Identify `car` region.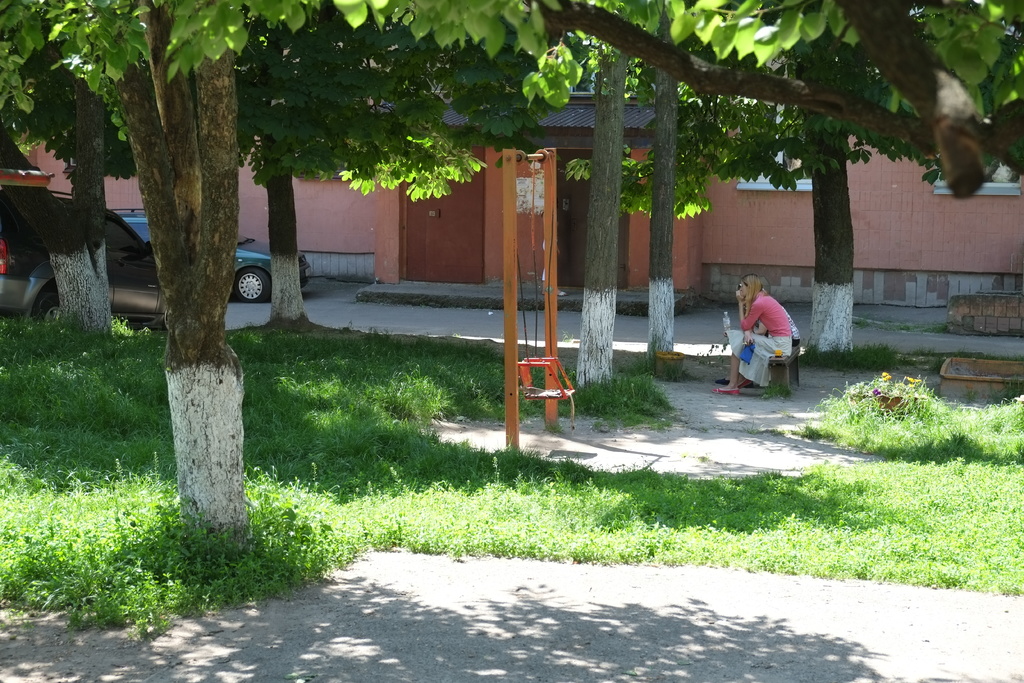
Region: (106,210,314,306).
